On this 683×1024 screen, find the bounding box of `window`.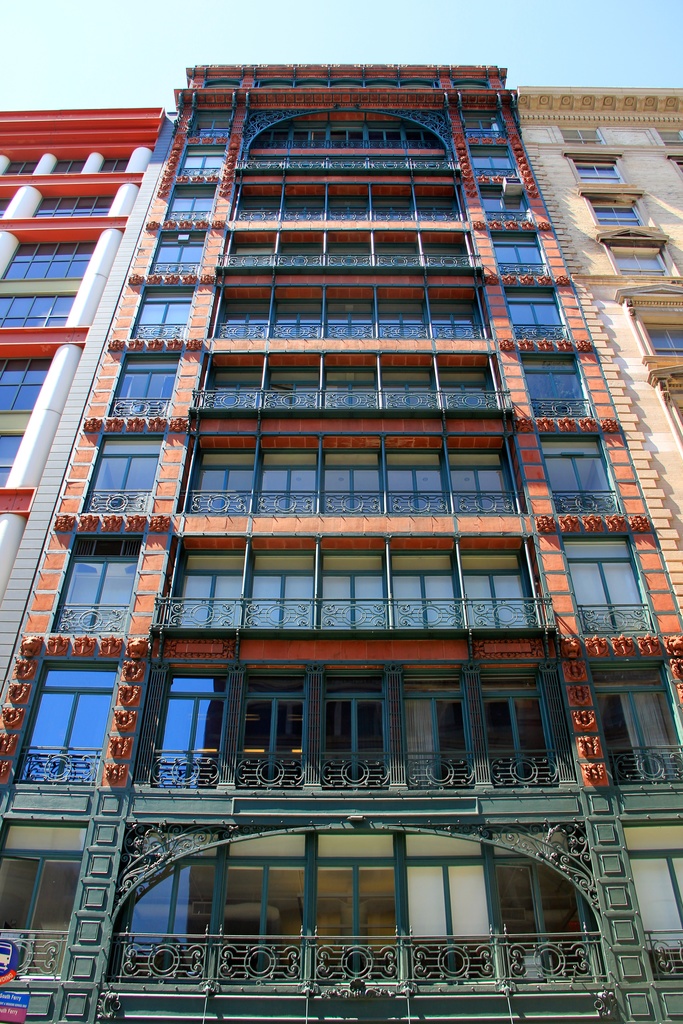
Bounding box: bbox=[509, 283, 573, 339].
